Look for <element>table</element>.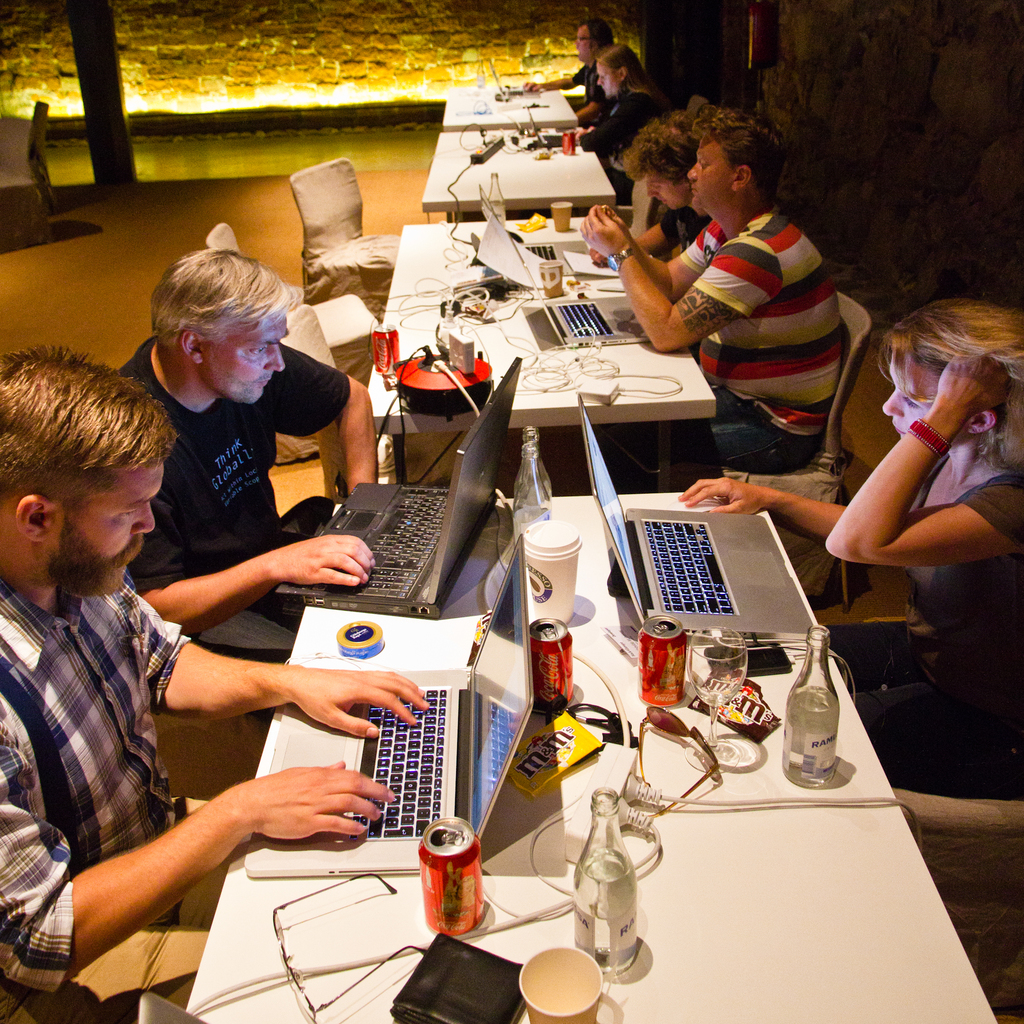
Found: [424, 115, 611, 221].
